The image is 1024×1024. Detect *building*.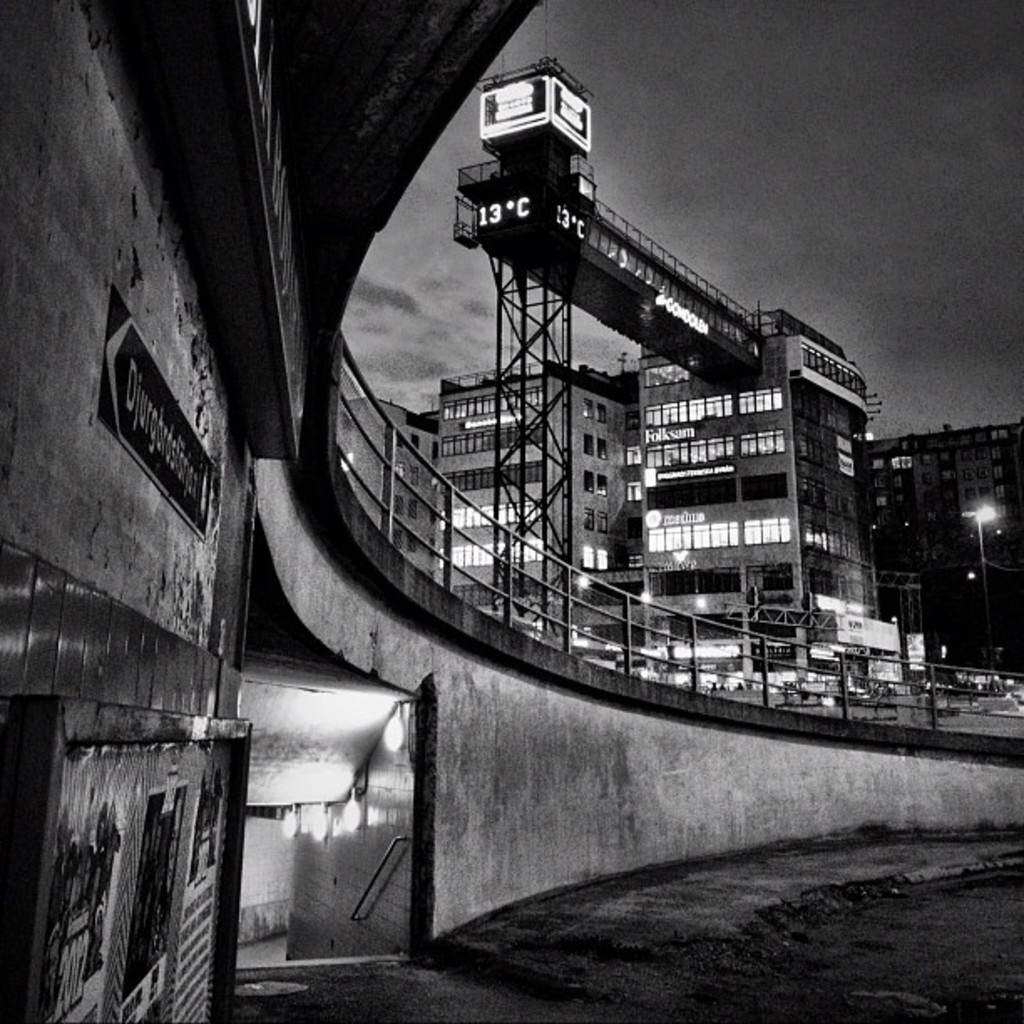
Detection: <bbox>865, 418, 1022, 681</bbox>.
